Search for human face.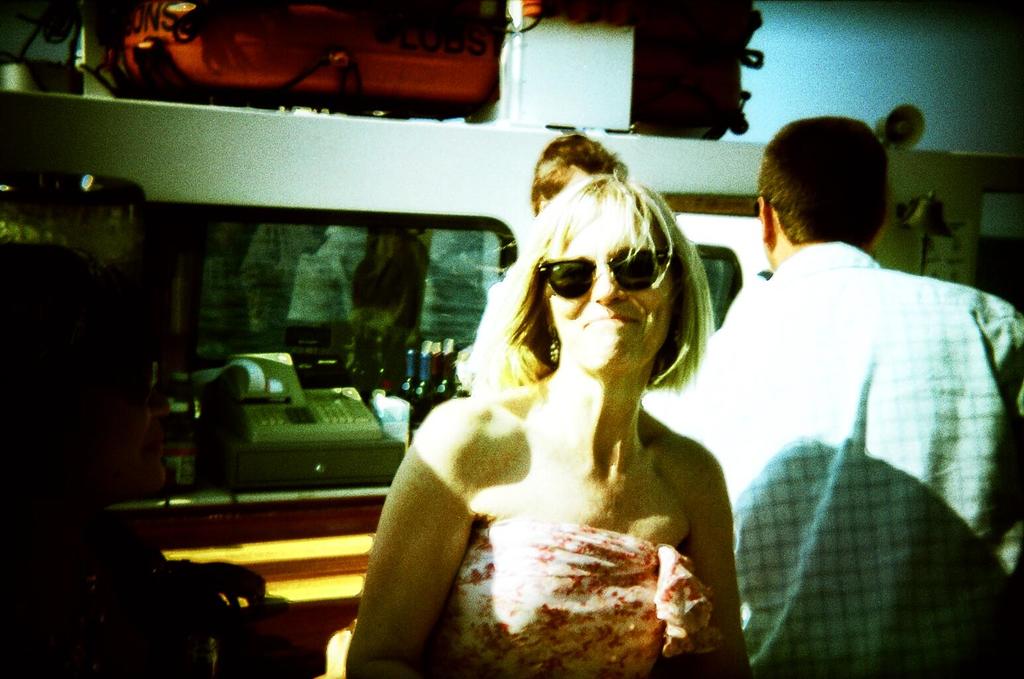
Found at 551:205:666:368.
